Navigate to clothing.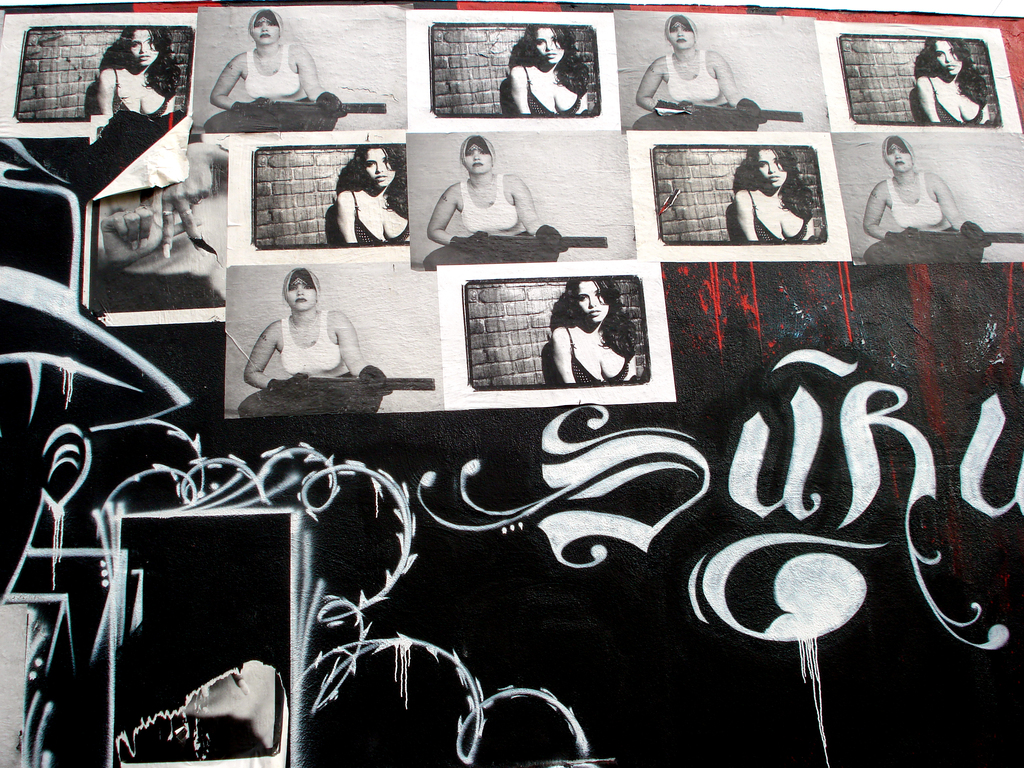
Navigation target: [461,170,518,234].
